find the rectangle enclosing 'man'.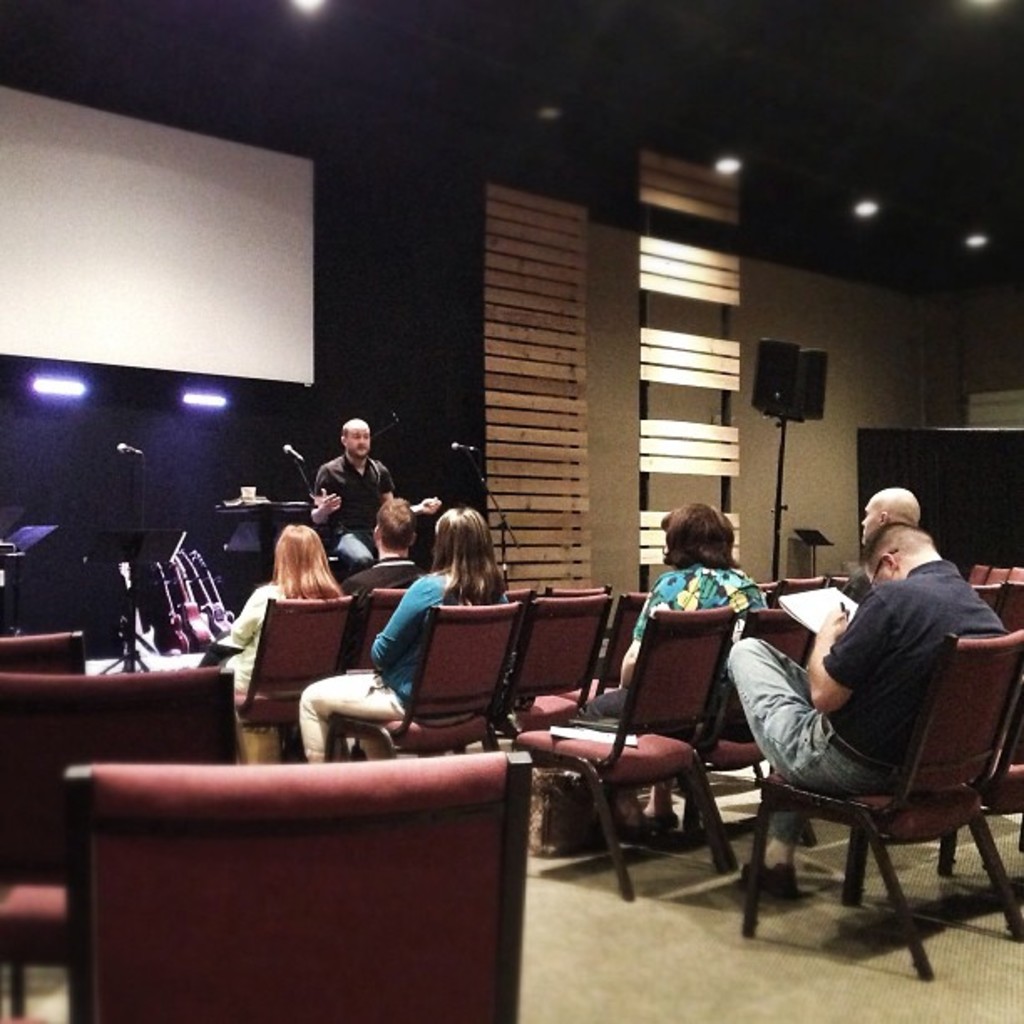
bbox(298, 418, 402, 574).
